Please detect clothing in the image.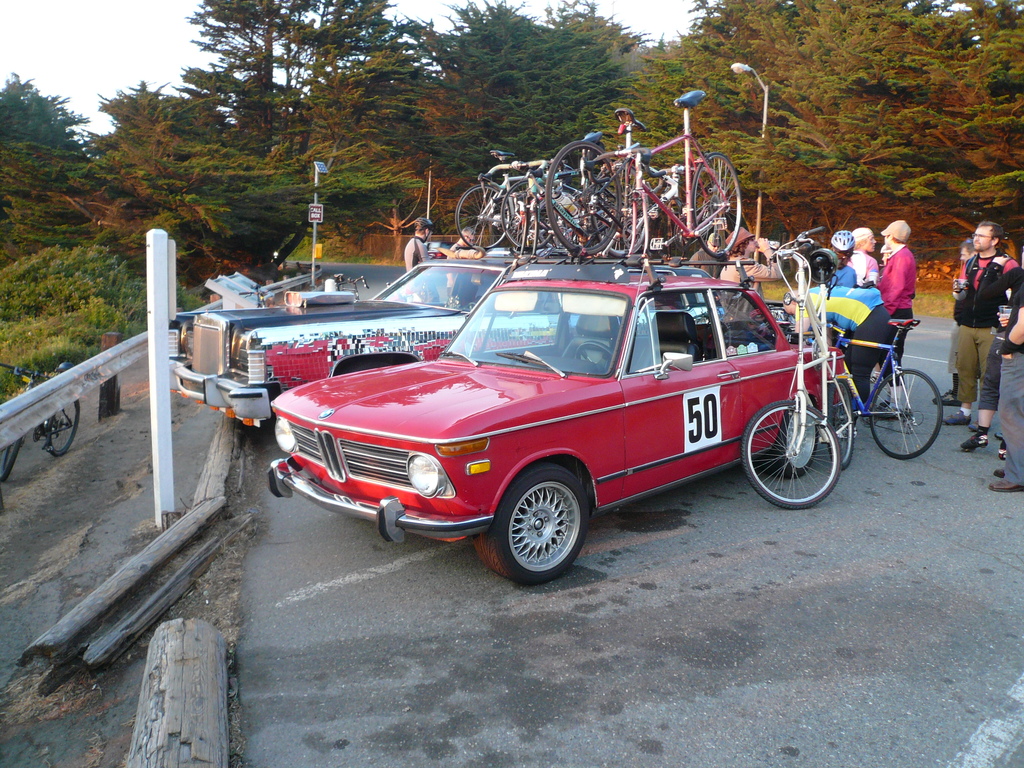
left=877, top=250, right=915, bottom=379.
